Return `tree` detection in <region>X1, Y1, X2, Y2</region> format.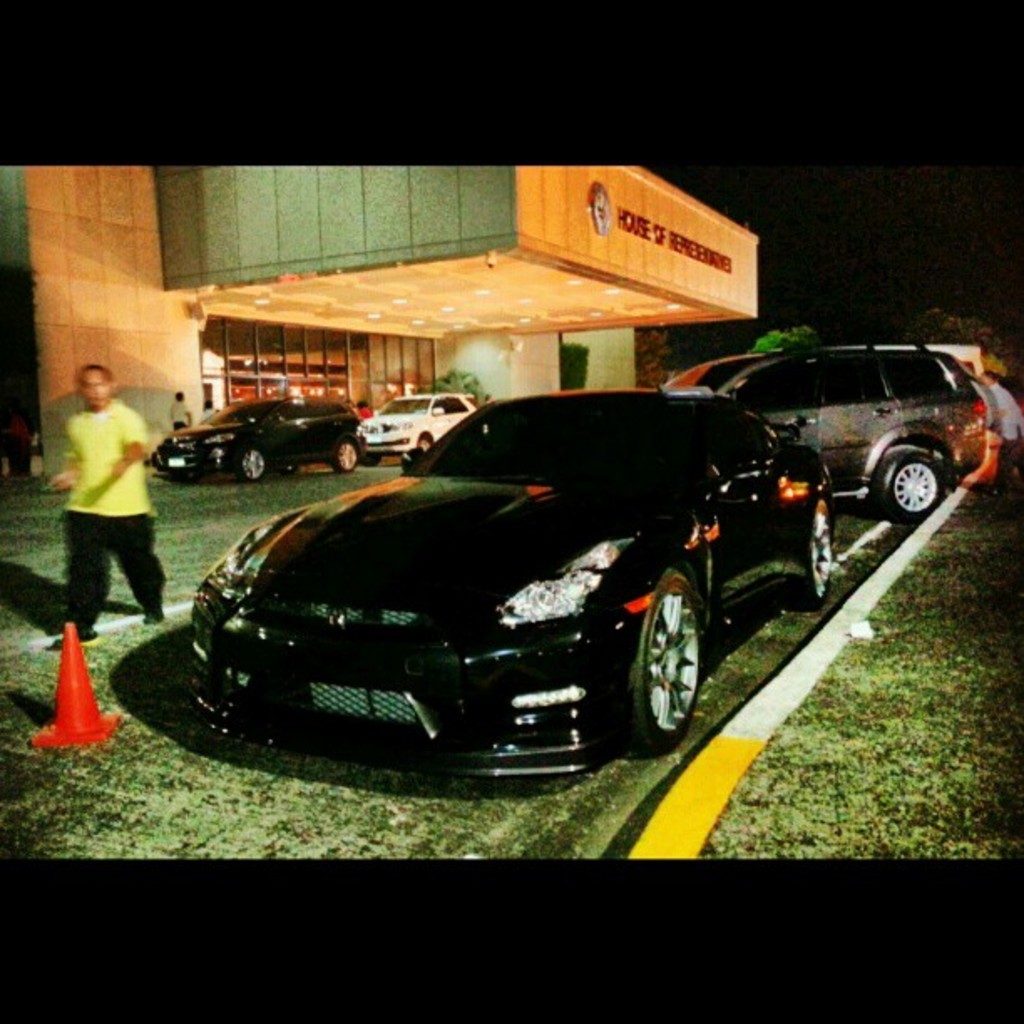
<region>904, 305, 999, 350</region>.
